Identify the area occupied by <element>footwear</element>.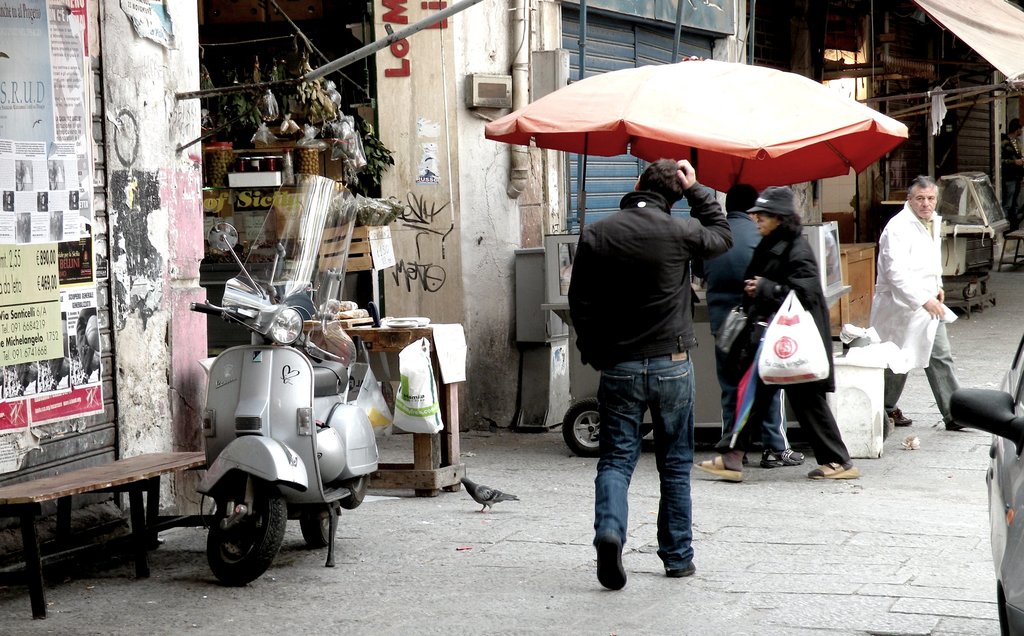
Area: 891:408:911:429.
